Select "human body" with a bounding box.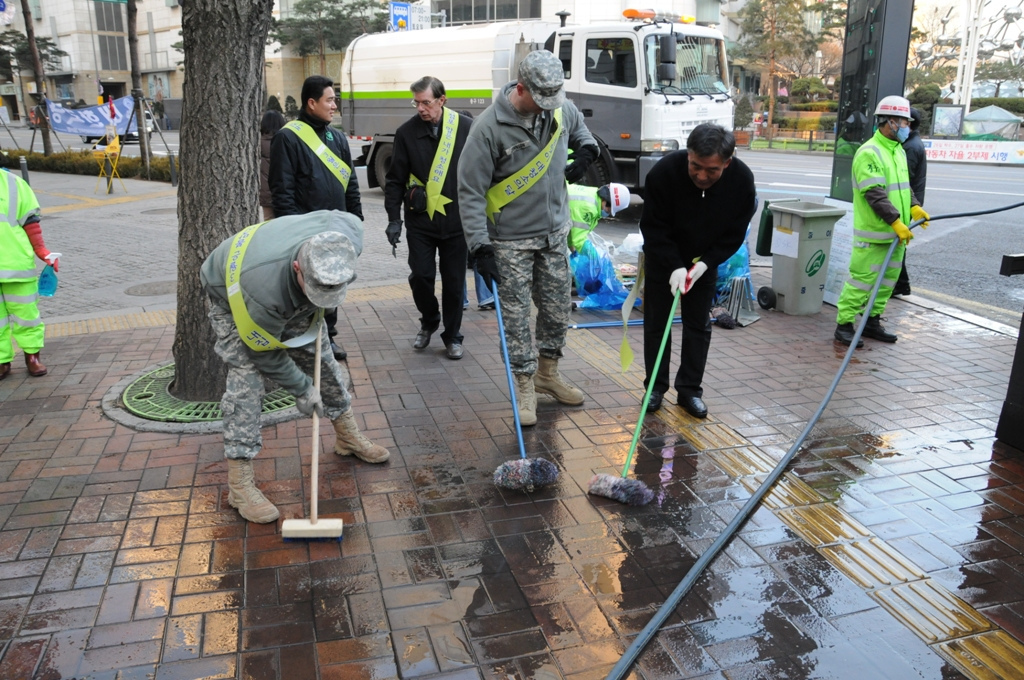
<bbox>0, 172, 67, 381</bbox>.
